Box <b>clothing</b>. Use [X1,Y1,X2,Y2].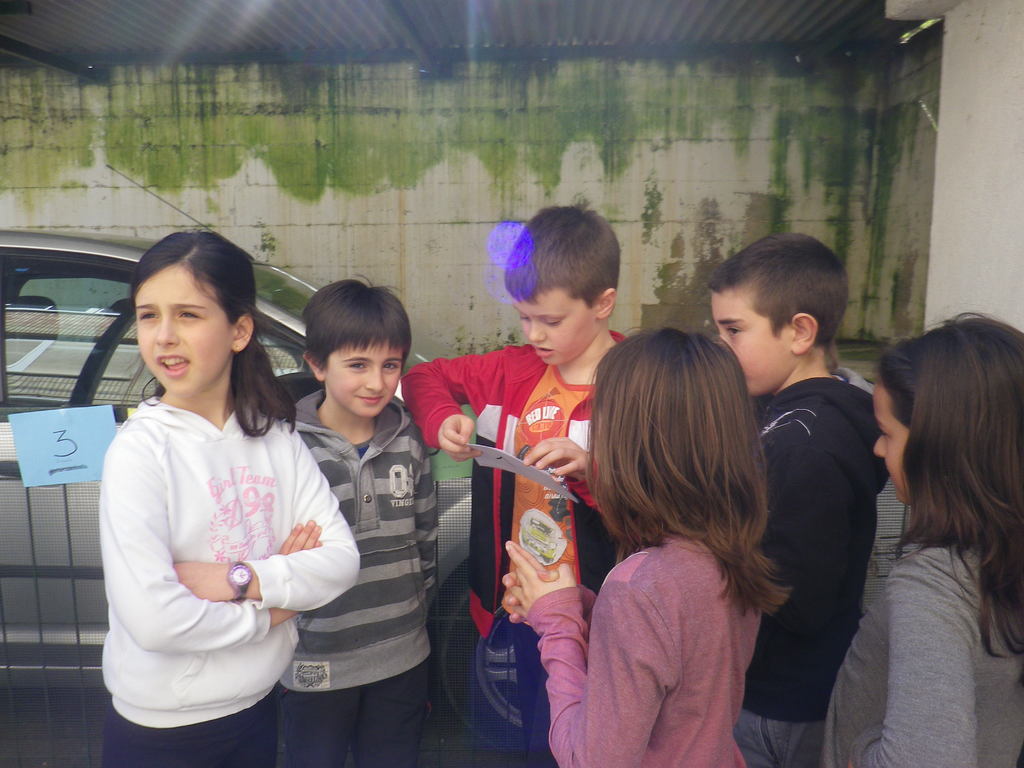
[749,388,892,767].
